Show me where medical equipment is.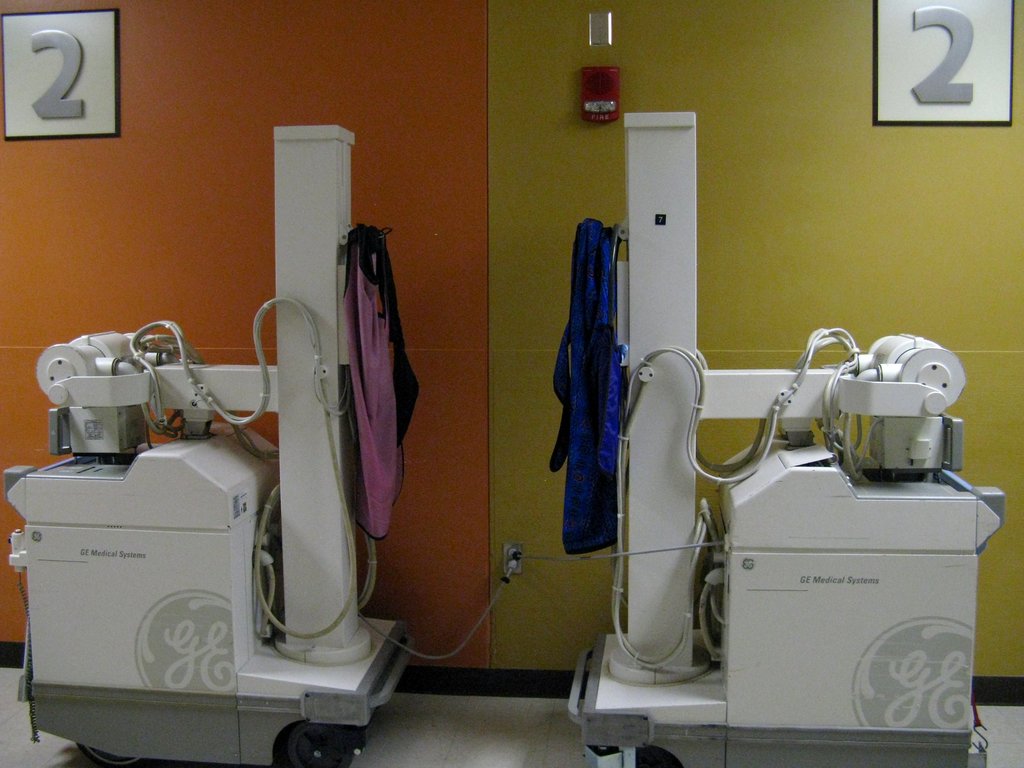
medical equipment is at Rect(6, 129, 413, 767).
